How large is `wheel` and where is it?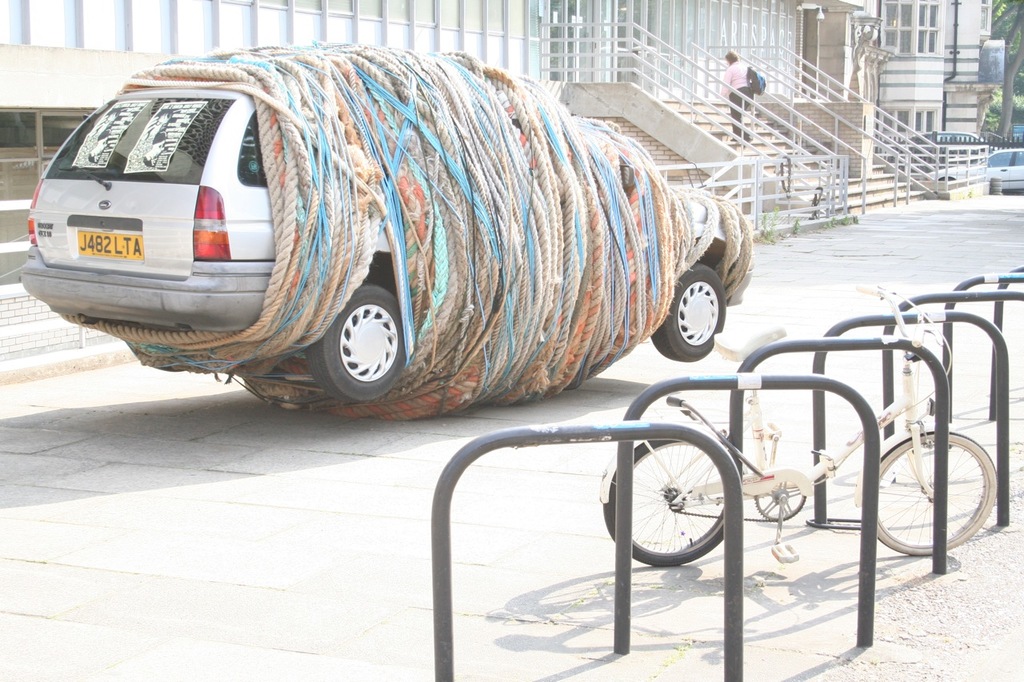
Bounding box: [left=601, top=425, right=742, bottom=572].
